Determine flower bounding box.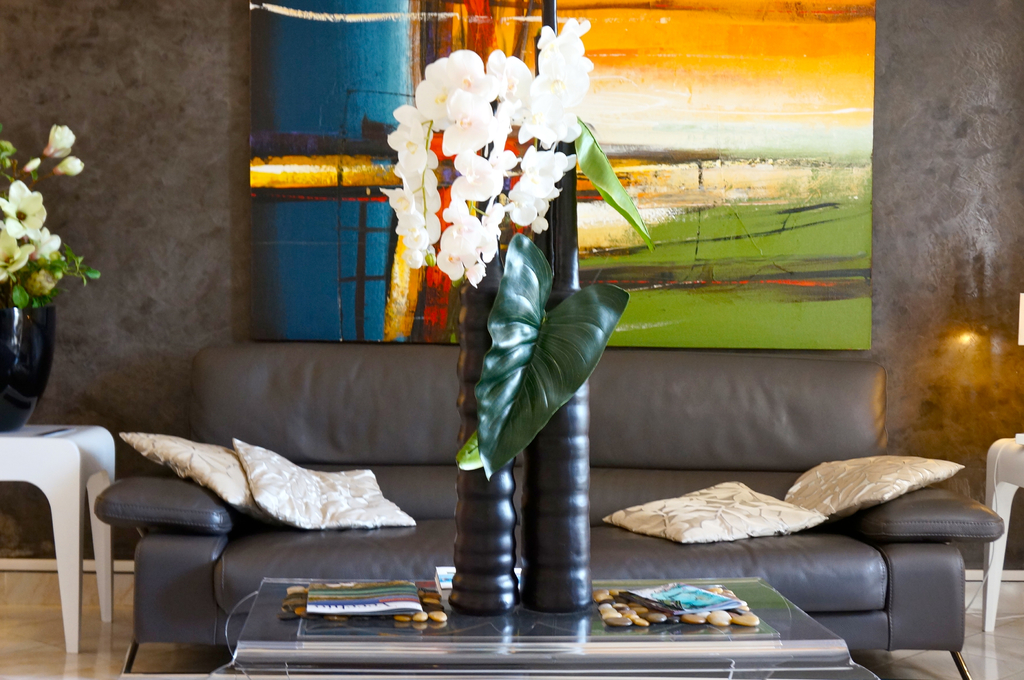
Determined: {"left": 38, "top": 235, "right": 65, "bottom": 255}.
